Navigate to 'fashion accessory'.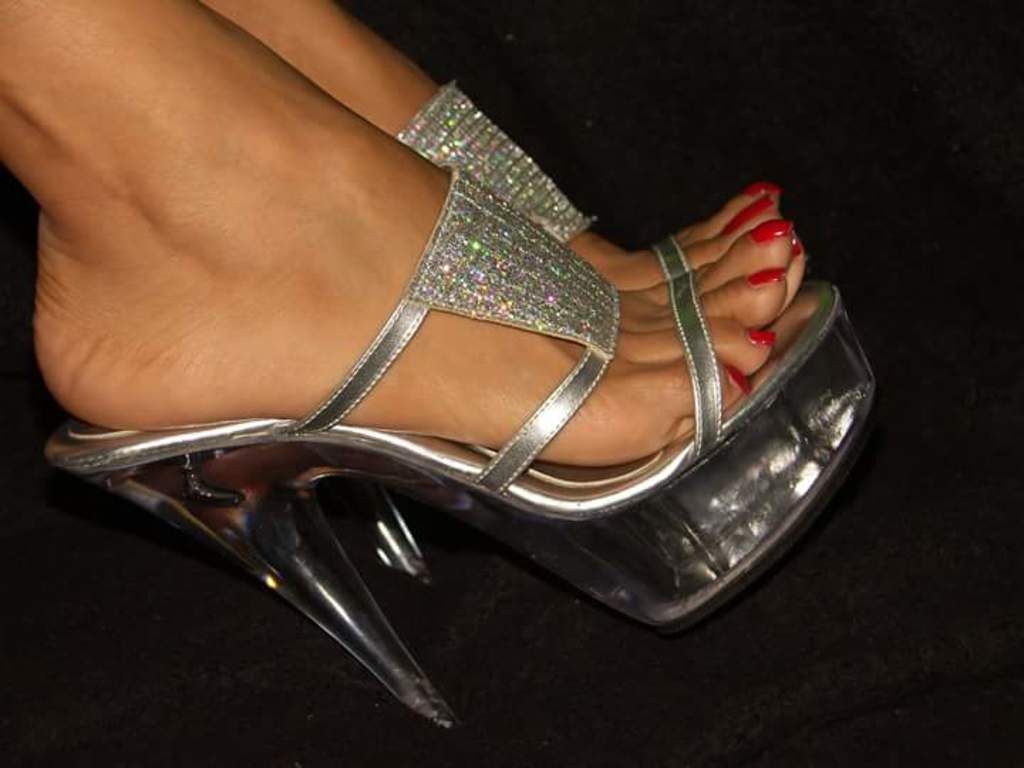
Navigation target: locate(757, 230, 785, 240).
